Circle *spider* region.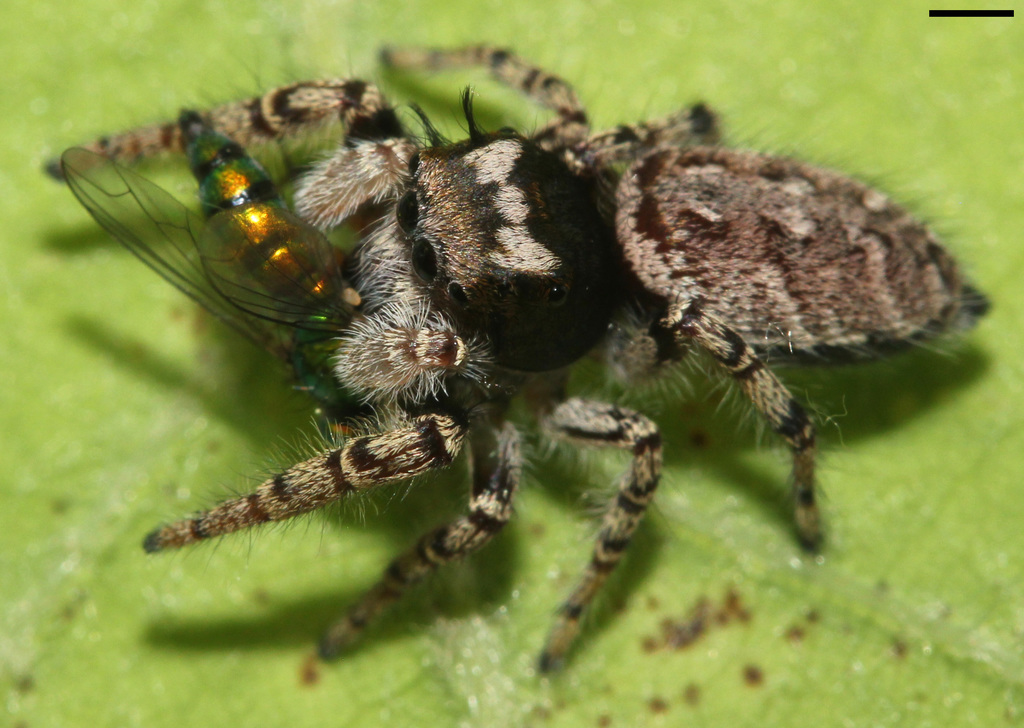
Region: detection(28, 45, 993, 673).
